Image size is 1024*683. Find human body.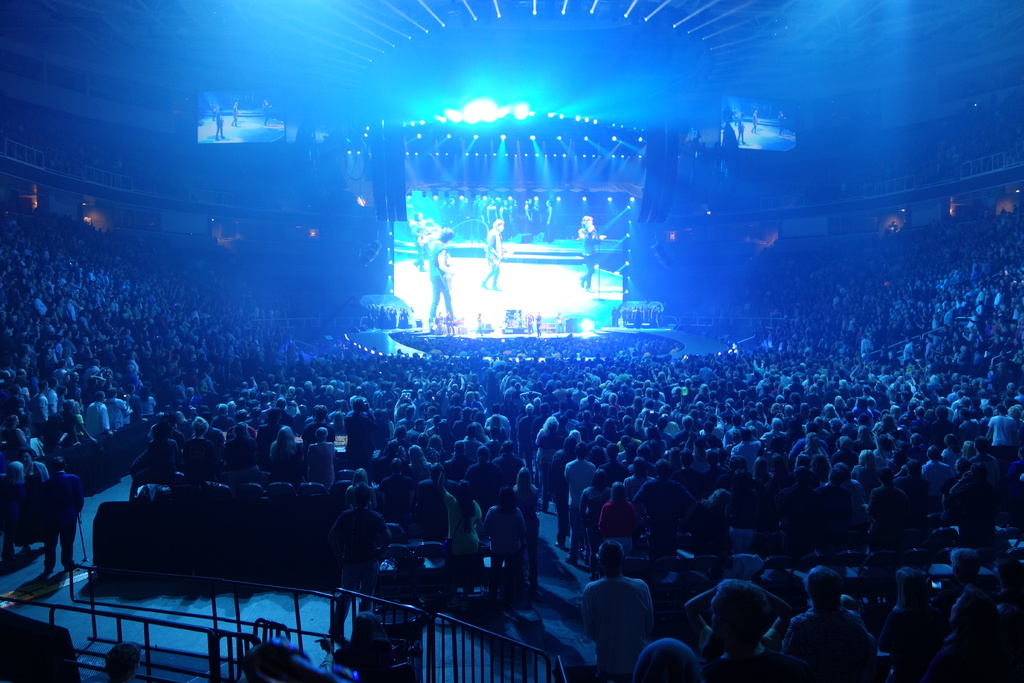
bbox(583, 211, 596, 288).
